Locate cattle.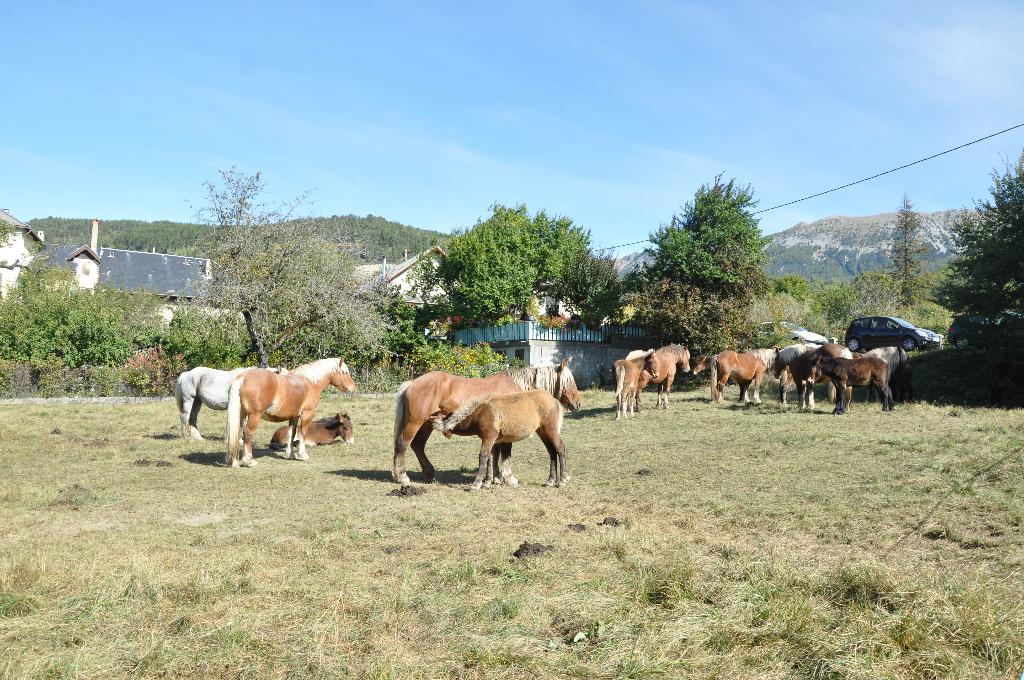
Bounding box: (176, 365, 286, 440).
